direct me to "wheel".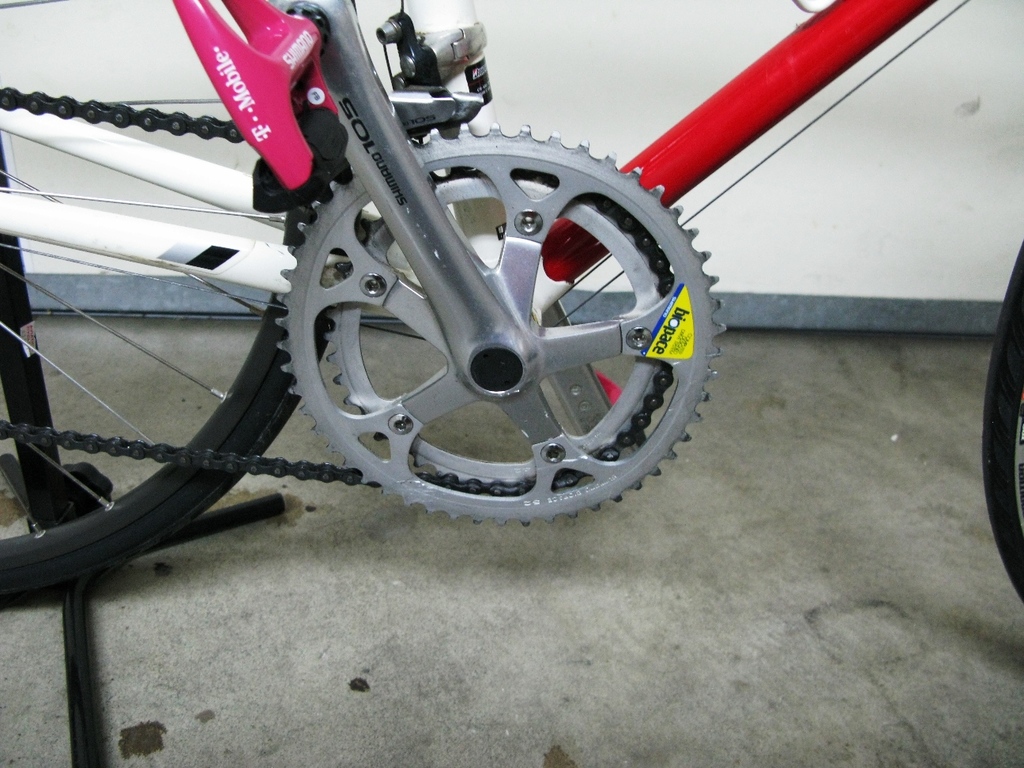
Direction: (left=0, top=0, right=365, bottom=606).
